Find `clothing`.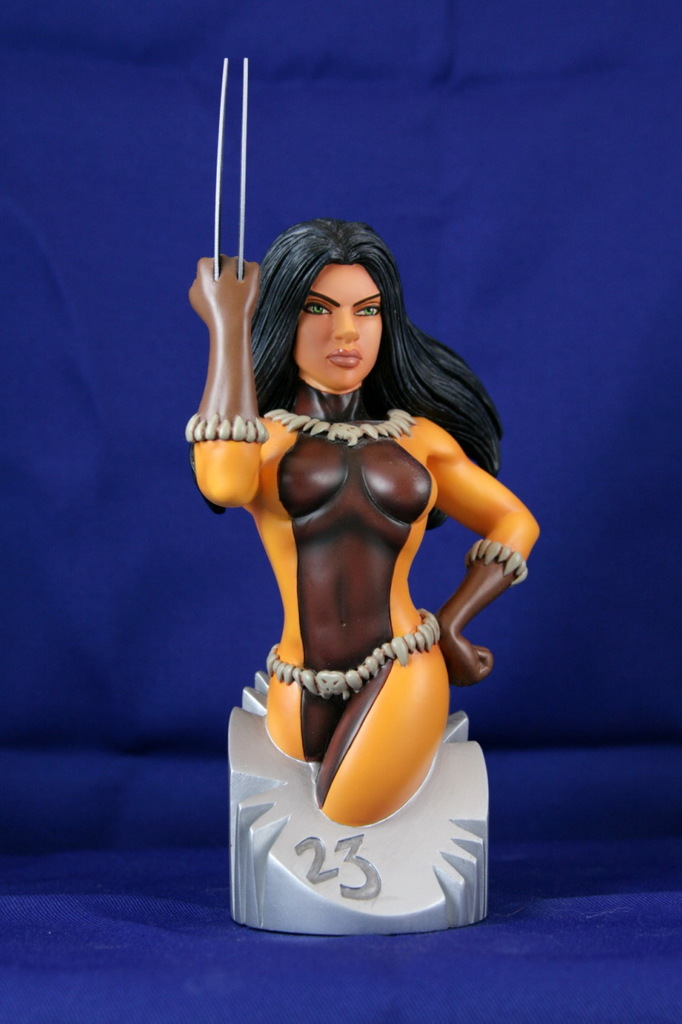
x1=182, y1=402, x2=540, y2=825.
